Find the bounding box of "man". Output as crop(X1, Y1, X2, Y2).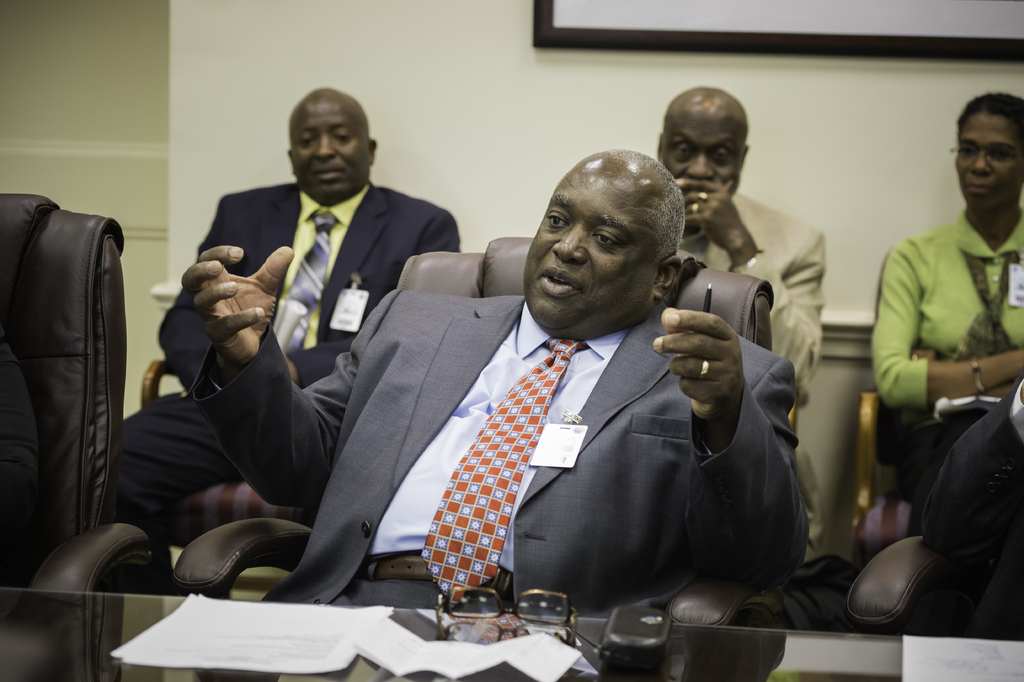
crop(193, 144, 814, 613).
